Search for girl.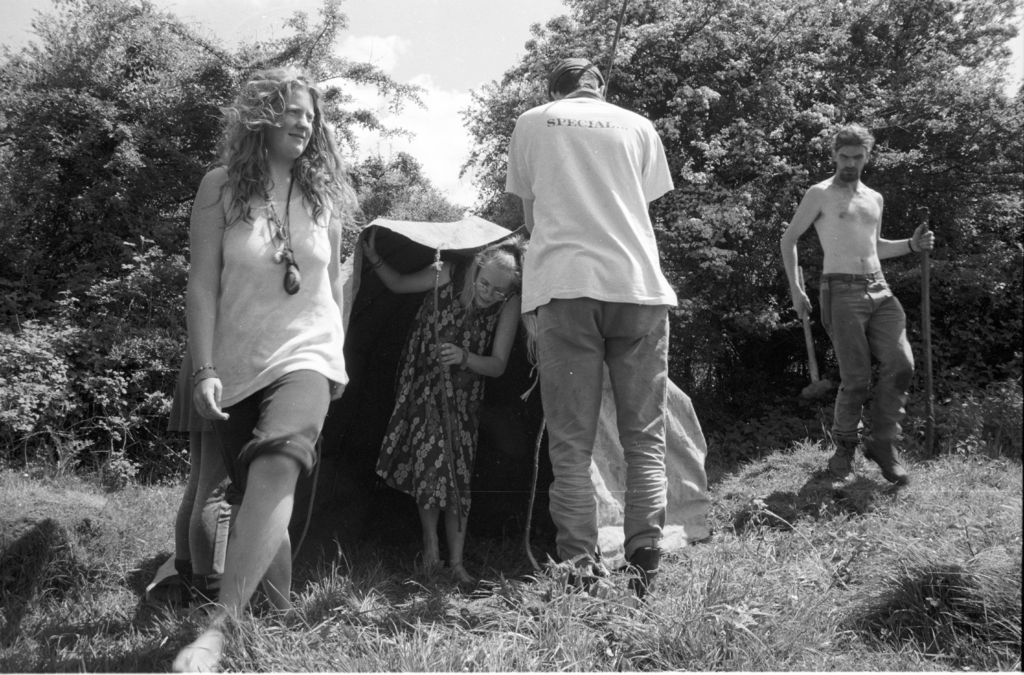
Found at bbox=(172, 58, 339, 674).
